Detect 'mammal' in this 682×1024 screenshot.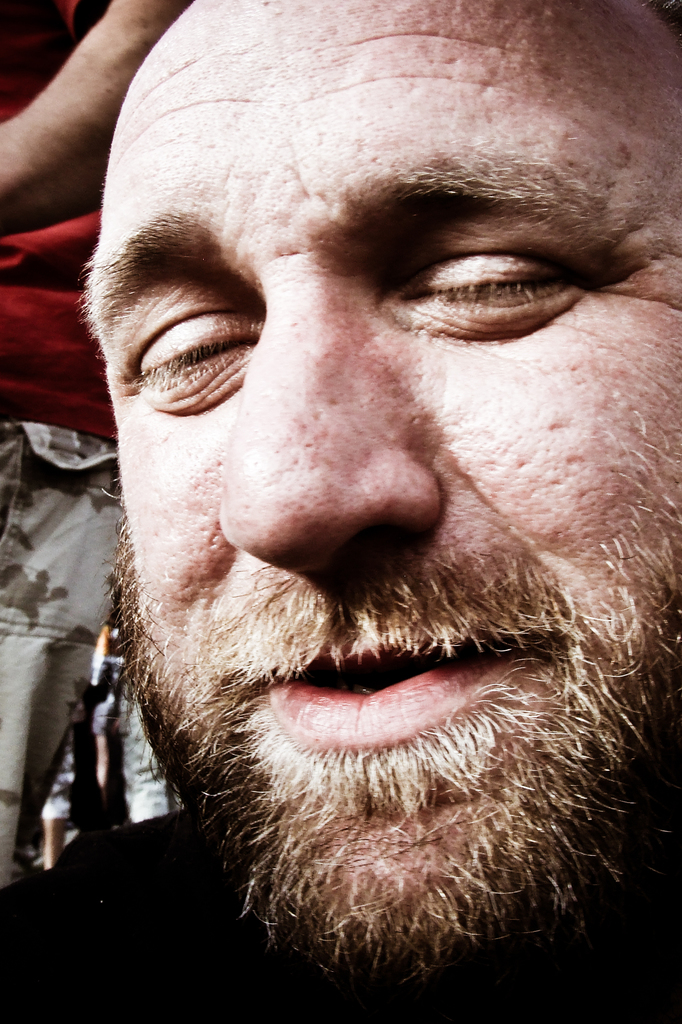
Detection: [39, 22, 681, 1023].
